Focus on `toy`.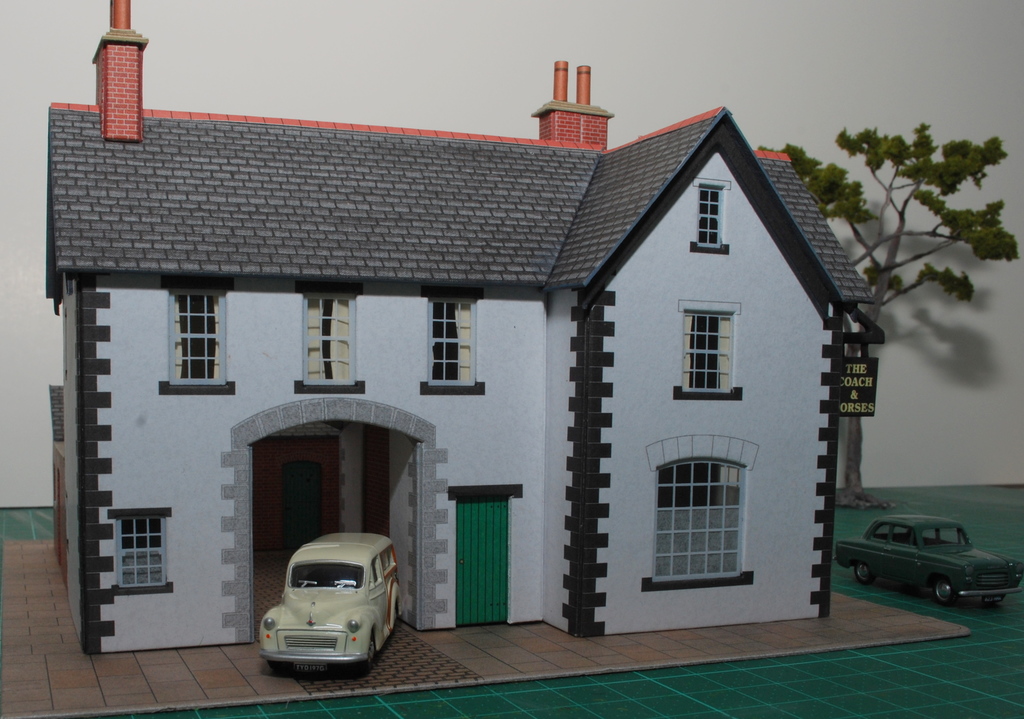
Focused at left=757, top=122, right=1018, bottom=511.
